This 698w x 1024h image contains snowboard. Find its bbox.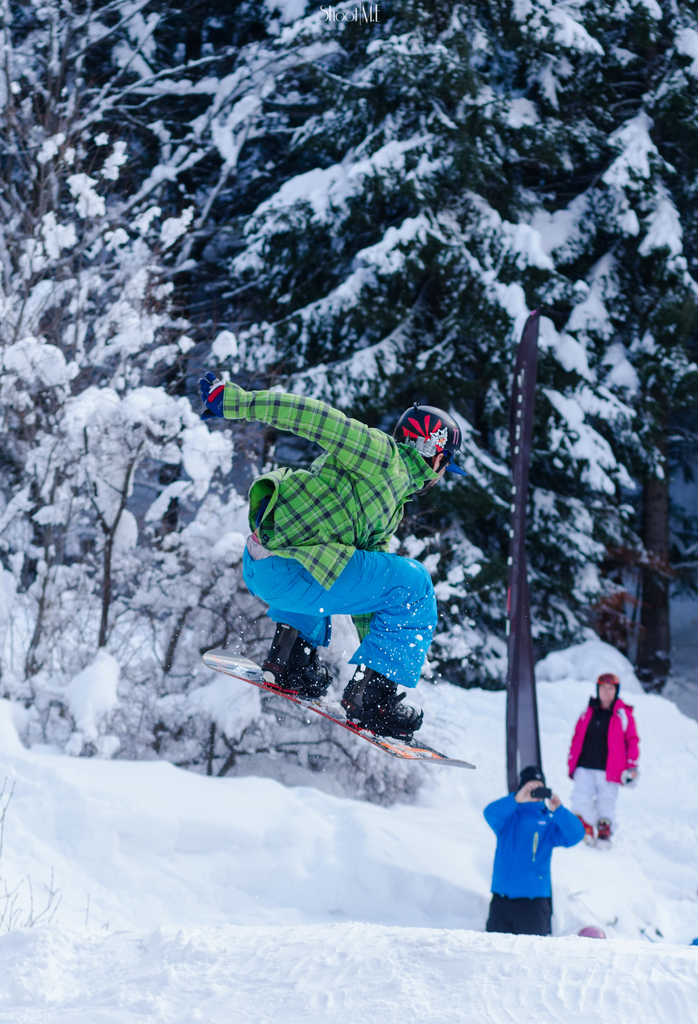
187/648/474/778.
